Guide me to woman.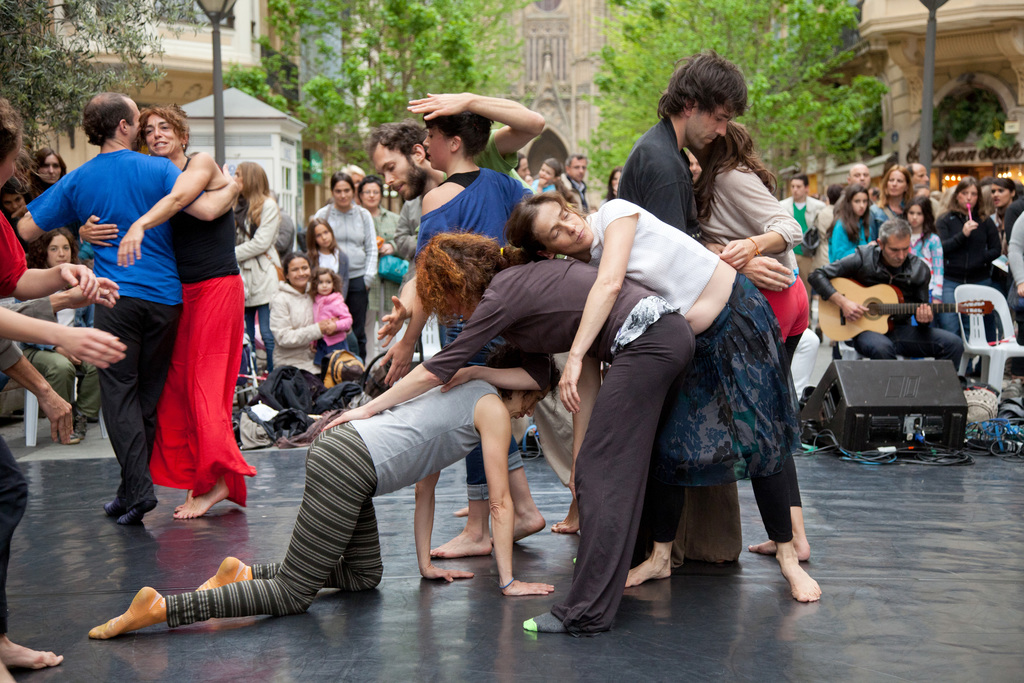
Guidance: [left=78, top=107, right=255, bottom=543].
